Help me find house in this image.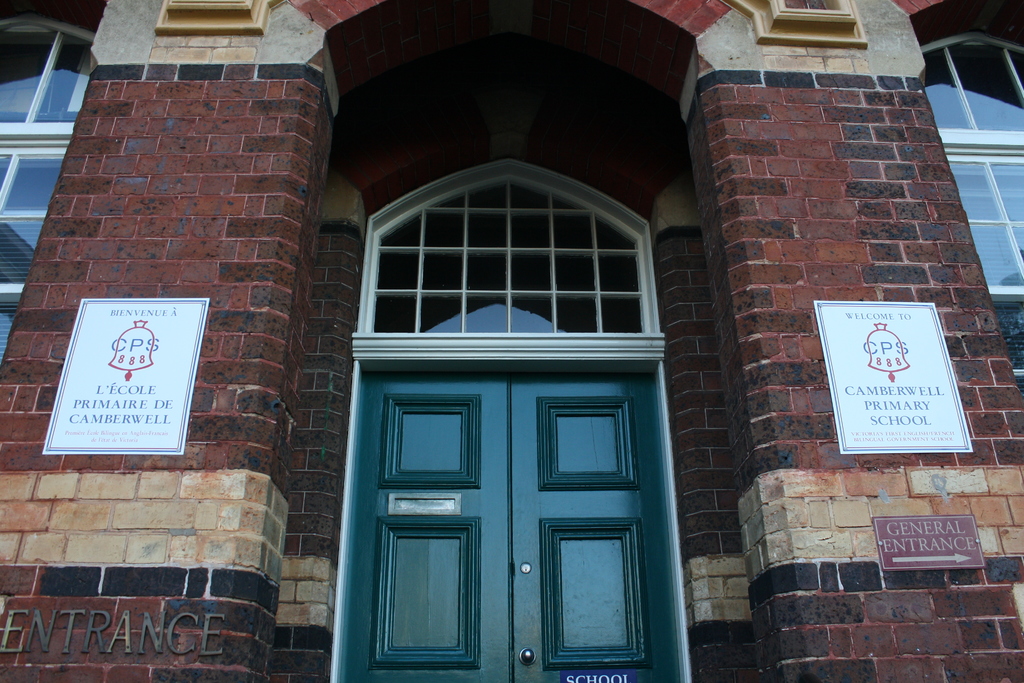
Found it: 54, 12, 950, 682.
